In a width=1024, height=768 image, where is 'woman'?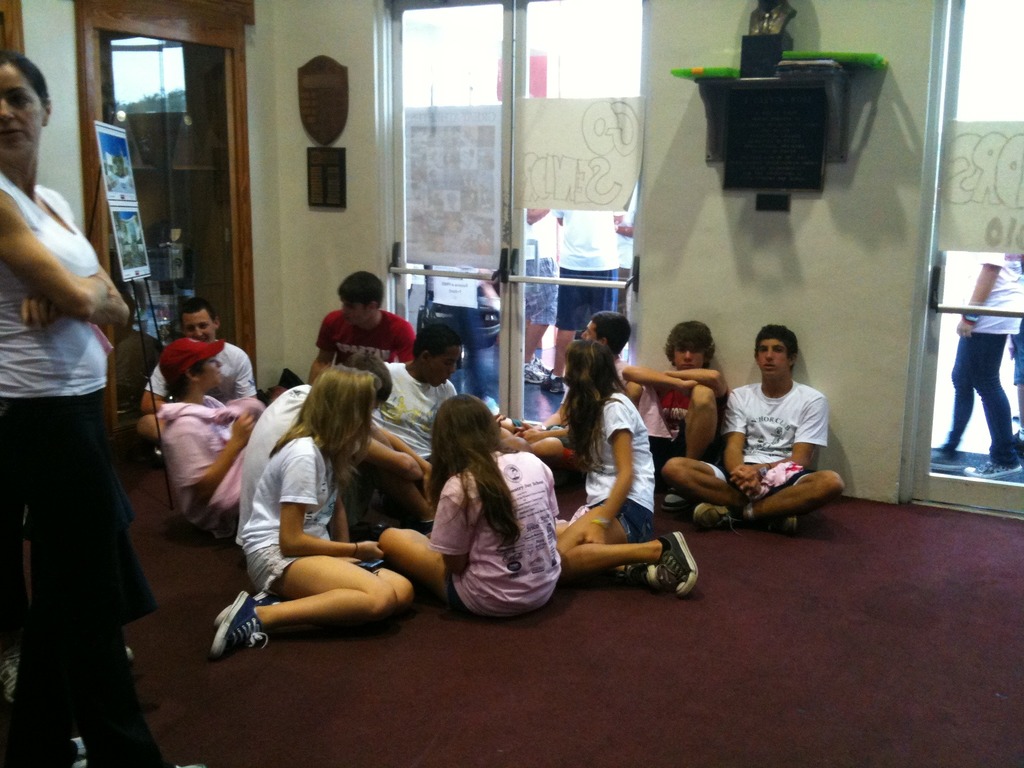
x1=230, y1=344, x2=429, y2=671.
